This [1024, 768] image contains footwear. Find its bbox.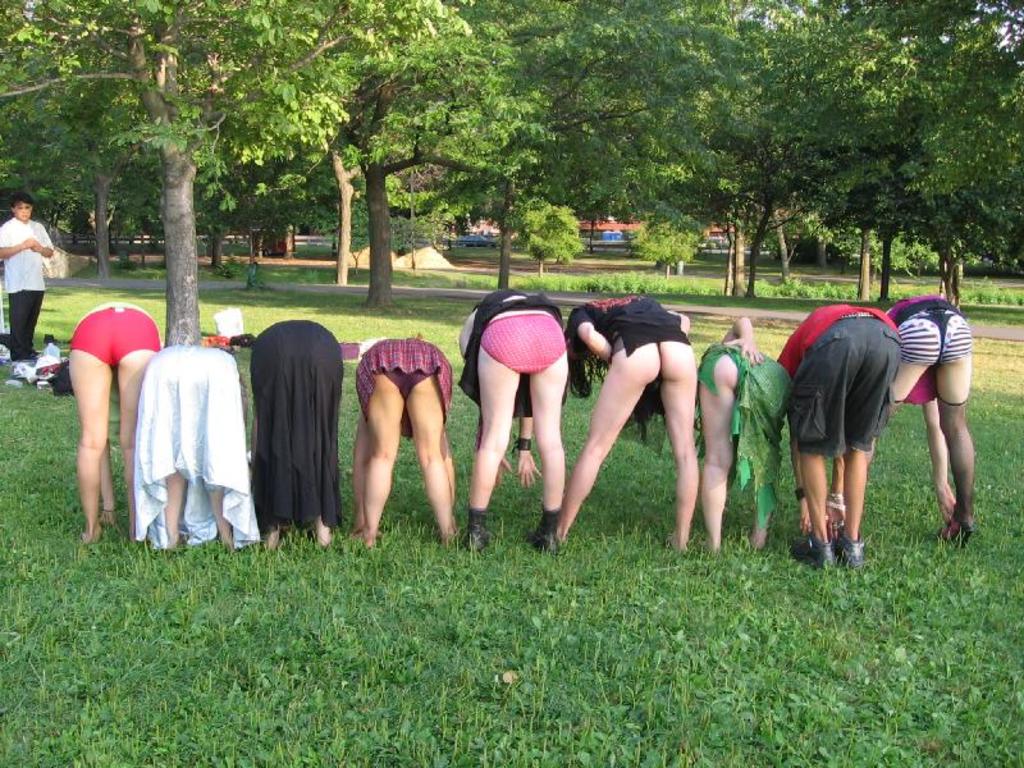
(left=832, top=527, right=864, bottom=570).
